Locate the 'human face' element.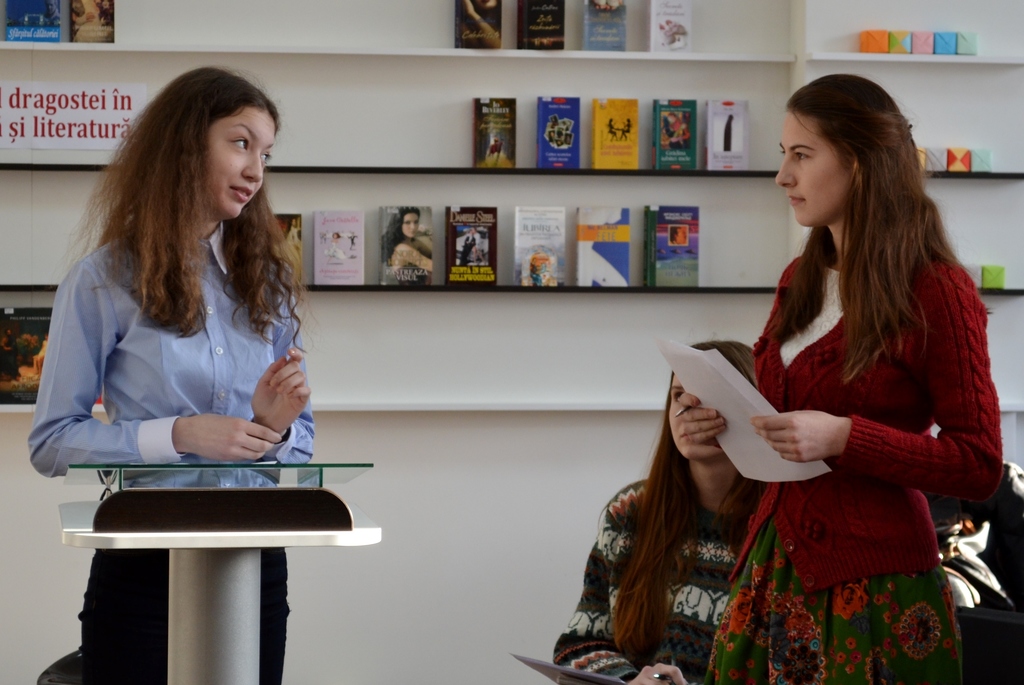
Element bbox: x1=776 y1=111 x2=854 y2=229.
